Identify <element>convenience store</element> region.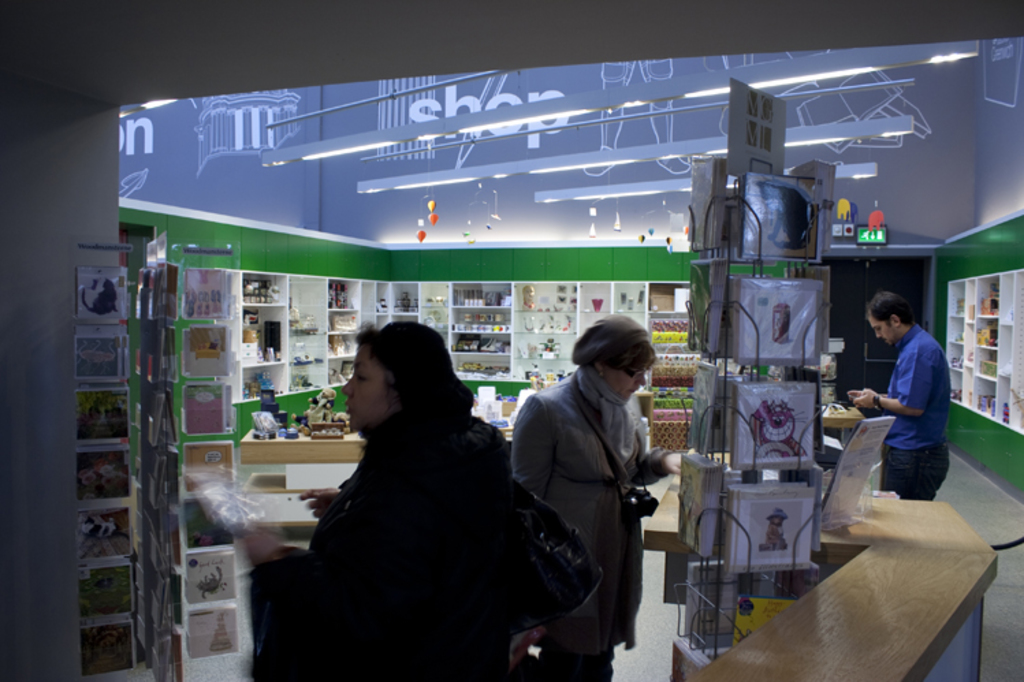
Region: {"left": 56, "top": 33, "right": 987, "bottom": 666}.
